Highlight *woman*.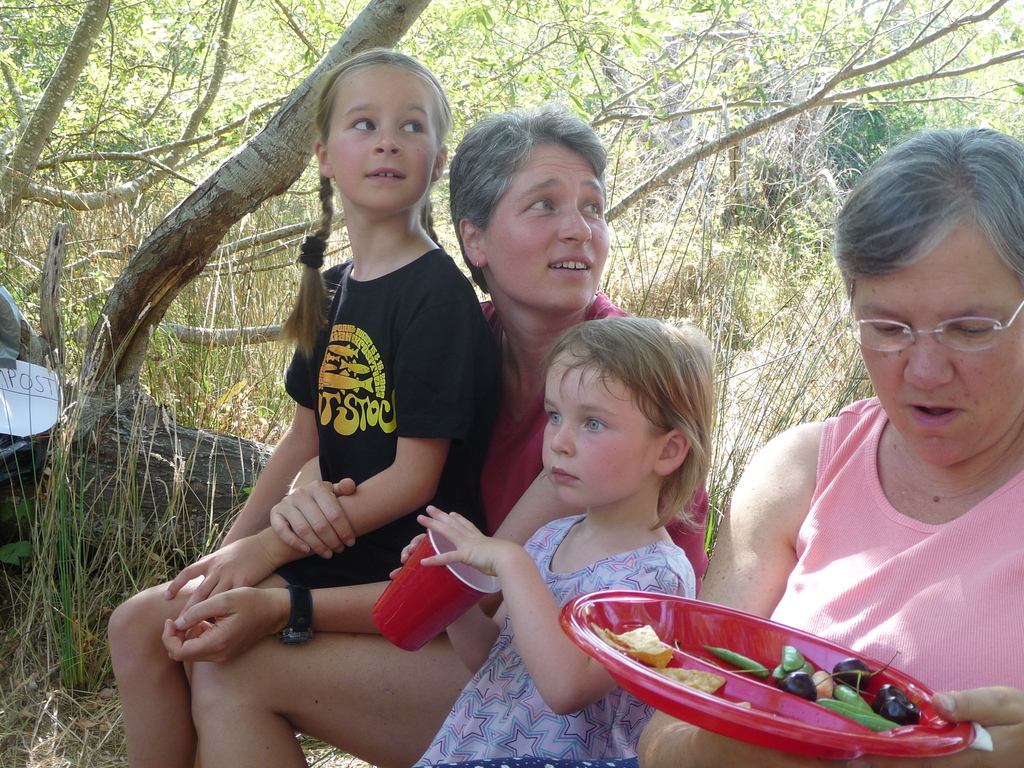
Highlighted region: {"left": 108, "top": 106, "right": 708, "bottom": 767}.
